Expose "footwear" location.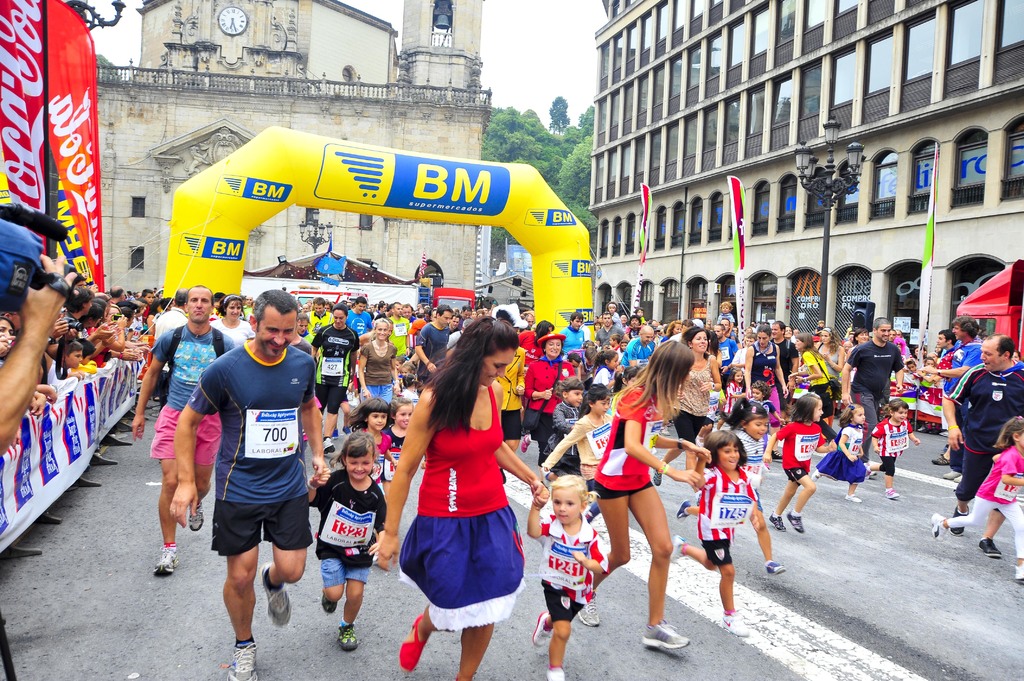
Exposed at crop(934, 509, 948, 546).
